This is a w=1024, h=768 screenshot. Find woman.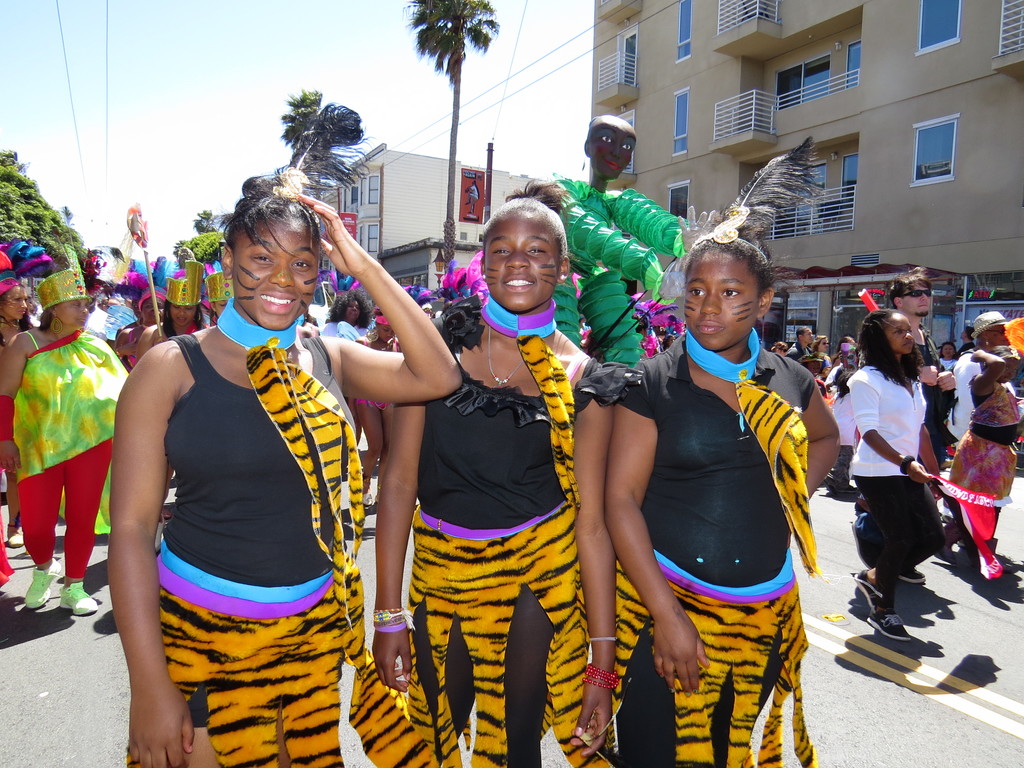
Bounding box: 607, 129, 845, 767.
